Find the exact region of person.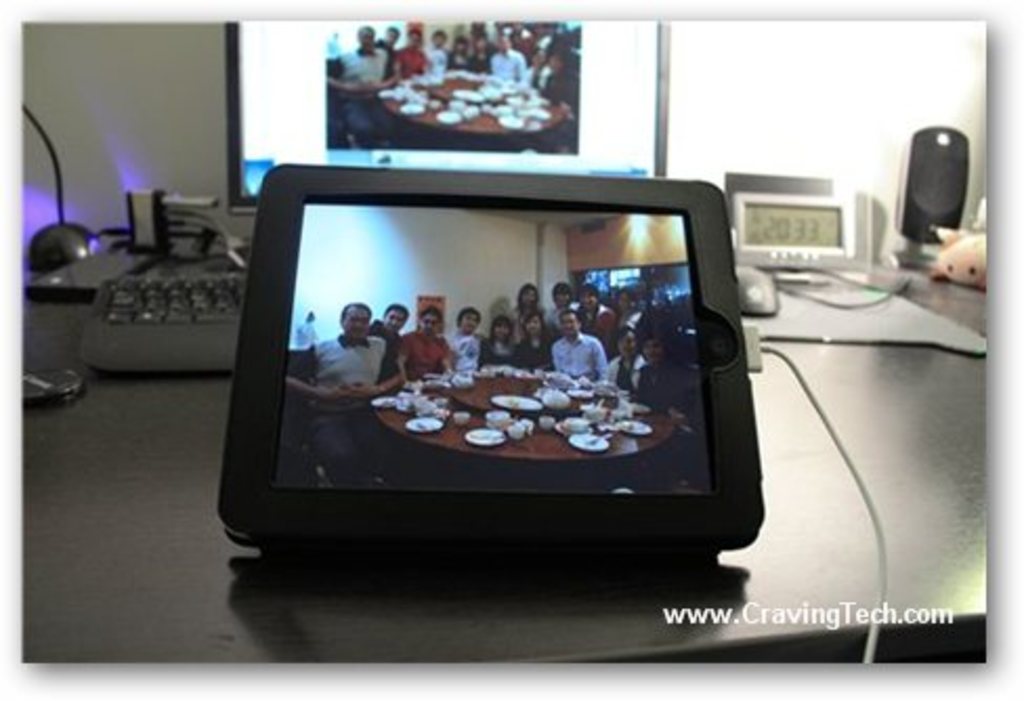
Exact region: crop(428, 31, 449, 73).
